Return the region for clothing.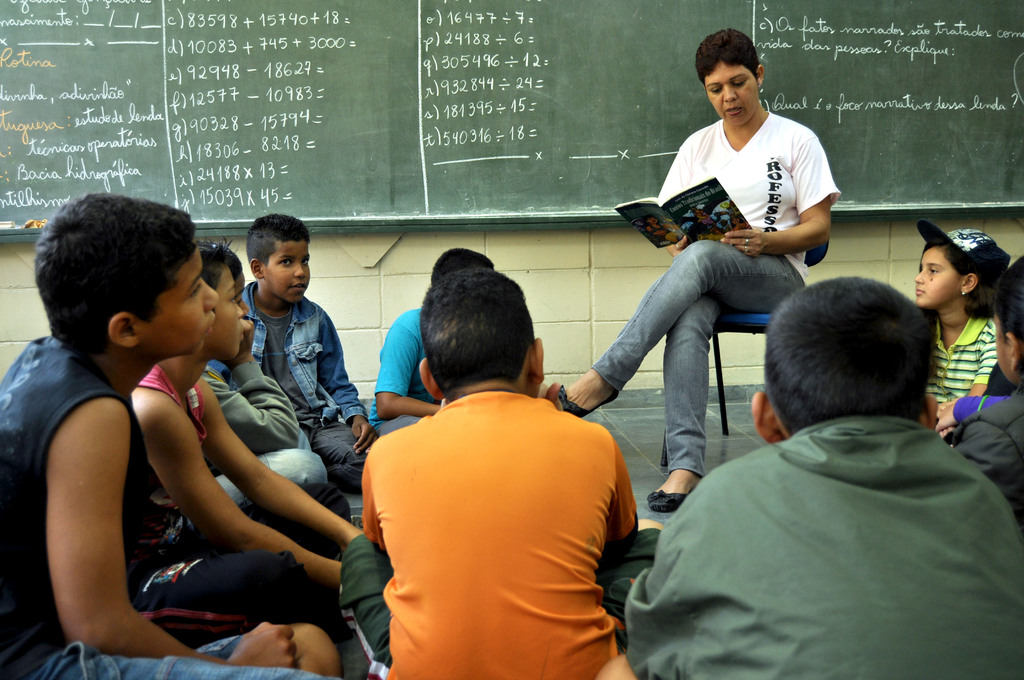
select_region(956, 392, 1023, 493).
